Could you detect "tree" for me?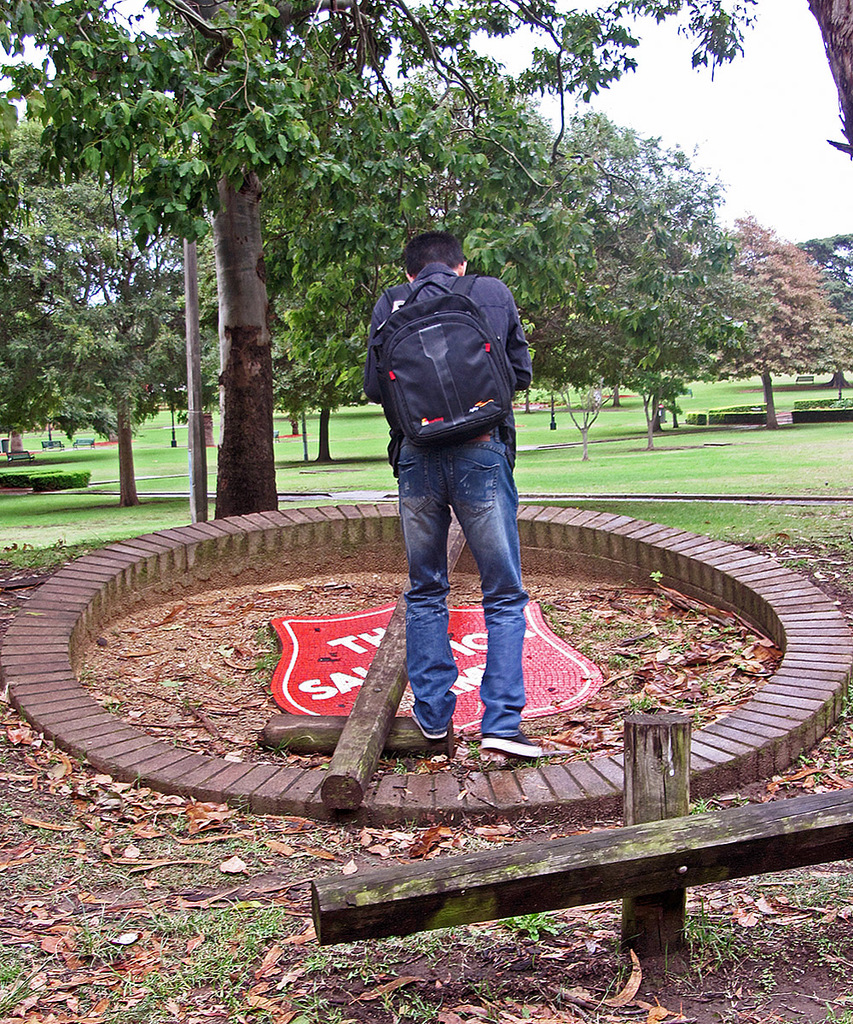
Detection result: {"x1": 0, "y1": 162, "x2": 227, "y2": 509}.
